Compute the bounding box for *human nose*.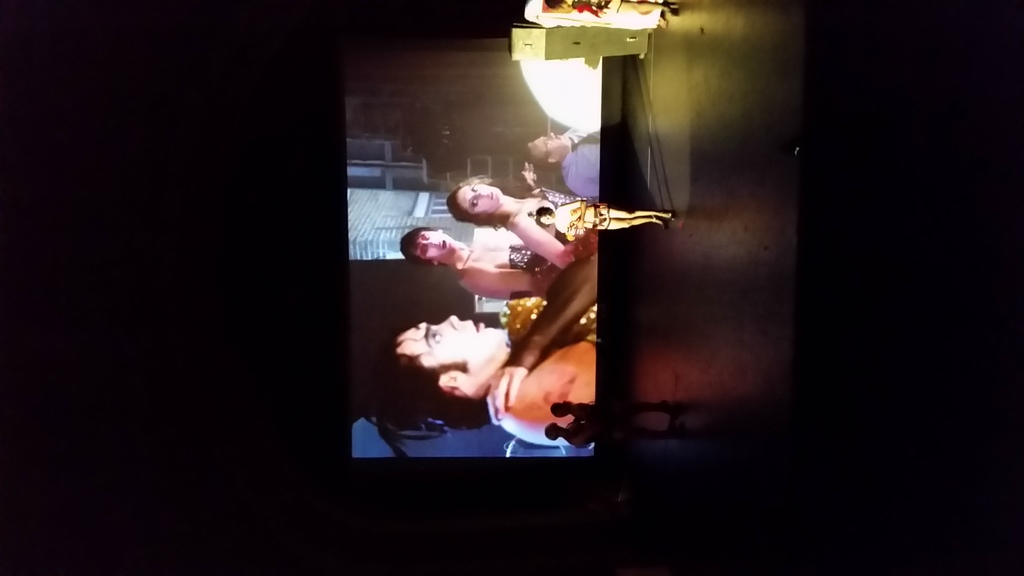
bbox=(479, 192, 483, 198).
